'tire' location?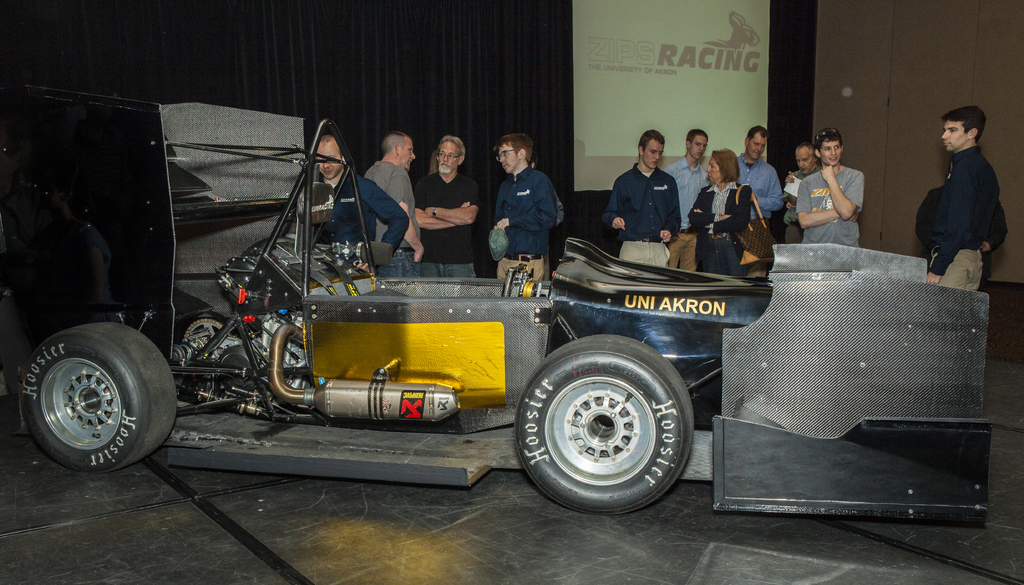
(514, 334, 694, 514)
